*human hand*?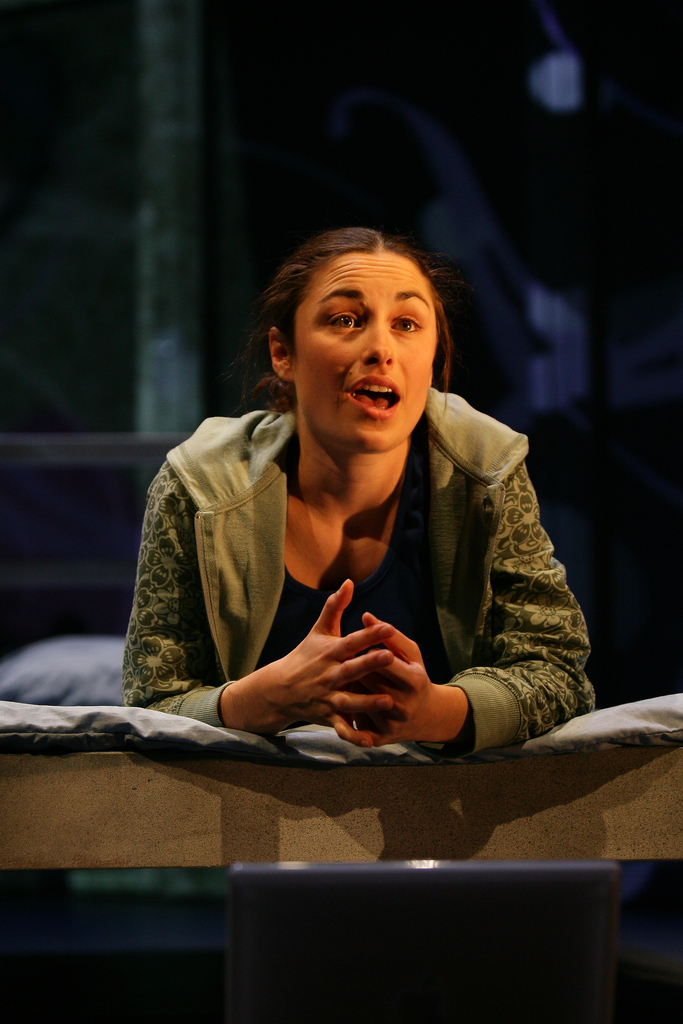
box=[271, 582, 393, 749]
